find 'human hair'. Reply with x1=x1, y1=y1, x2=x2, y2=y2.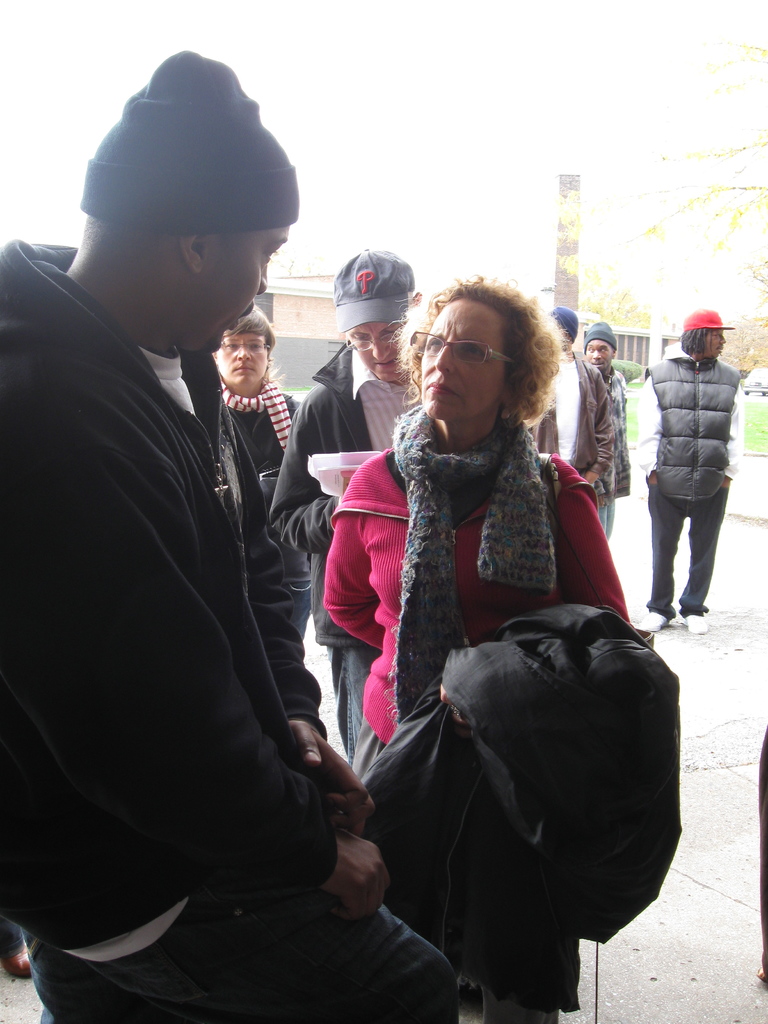
x1=221, y1=297, x2=289, y2=390.
